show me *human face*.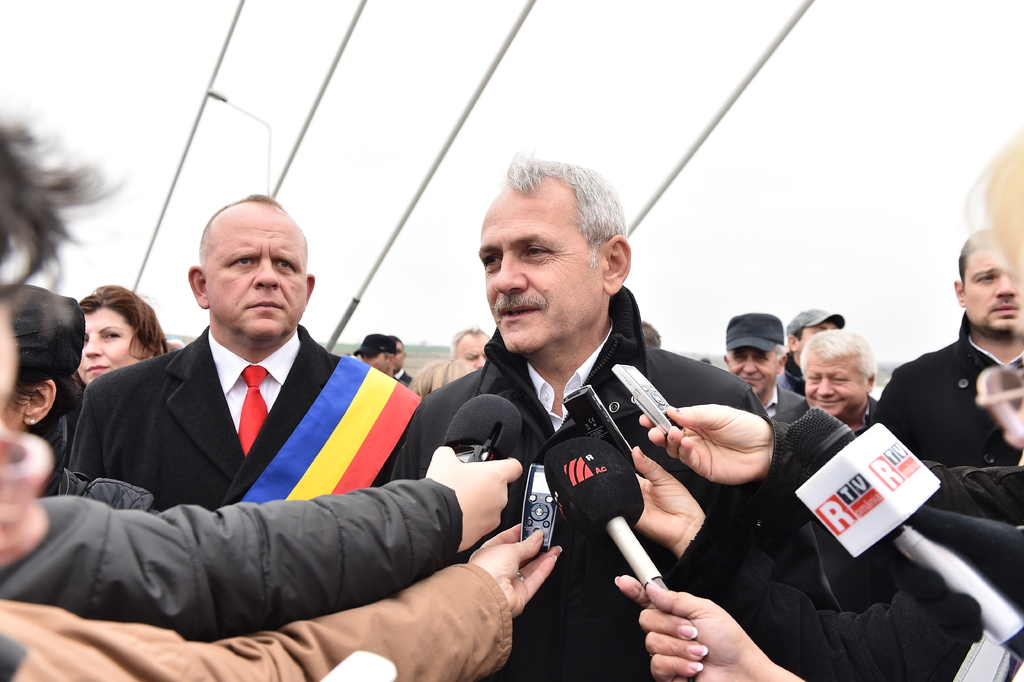
*human face* is here: bbox=[806, 365, 868, 415].
